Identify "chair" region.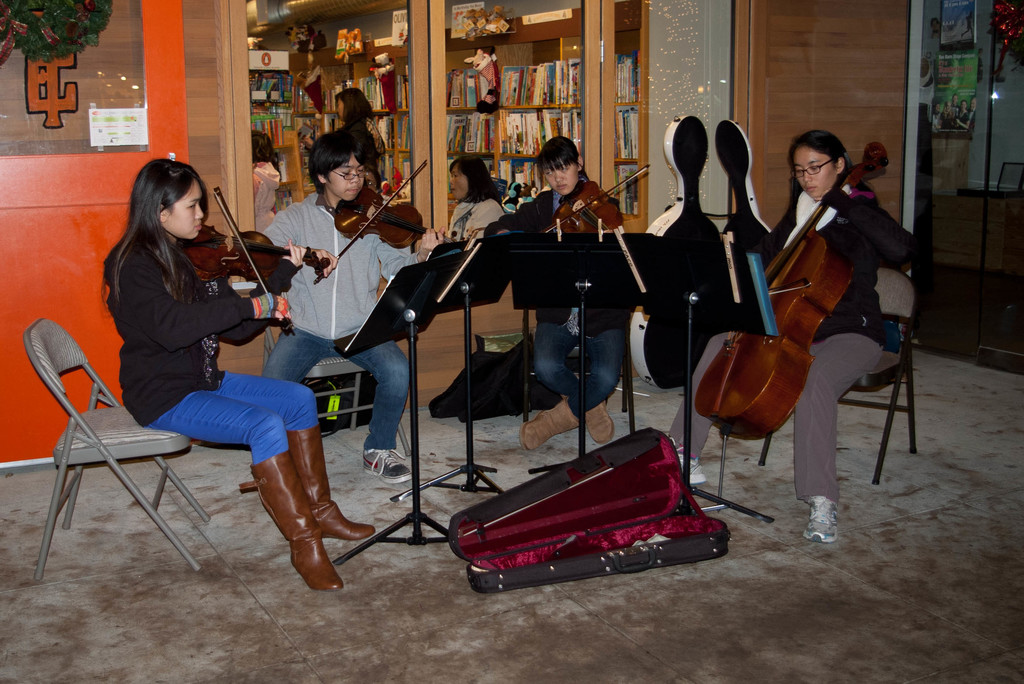
Region: l=12, t=307, r=213, b=595.
